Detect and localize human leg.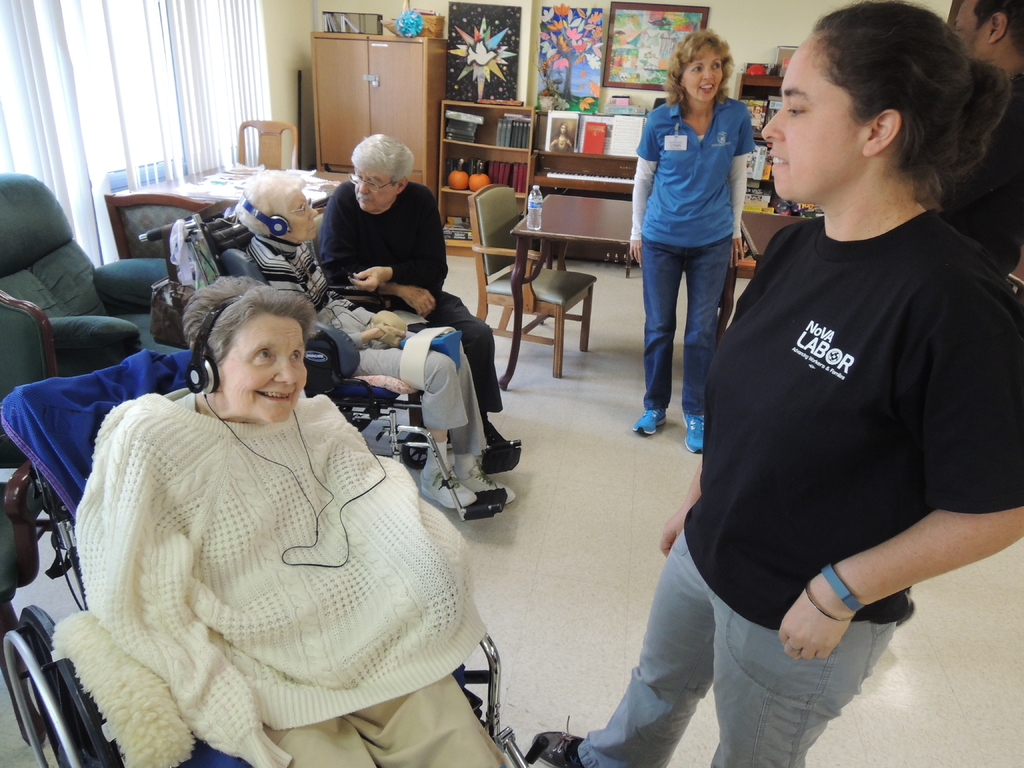
Localized at x1=637 y1=229 x2=680 y2=441.
